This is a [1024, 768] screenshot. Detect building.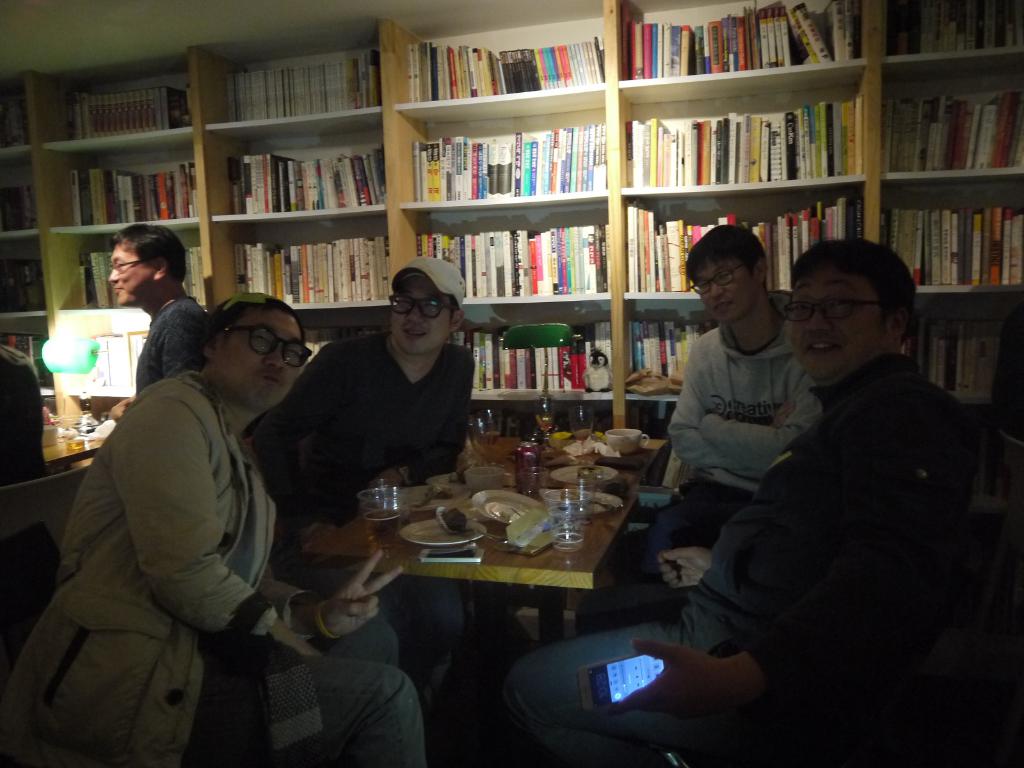
x1=4, y1=0, x2=1023, y2=767.
